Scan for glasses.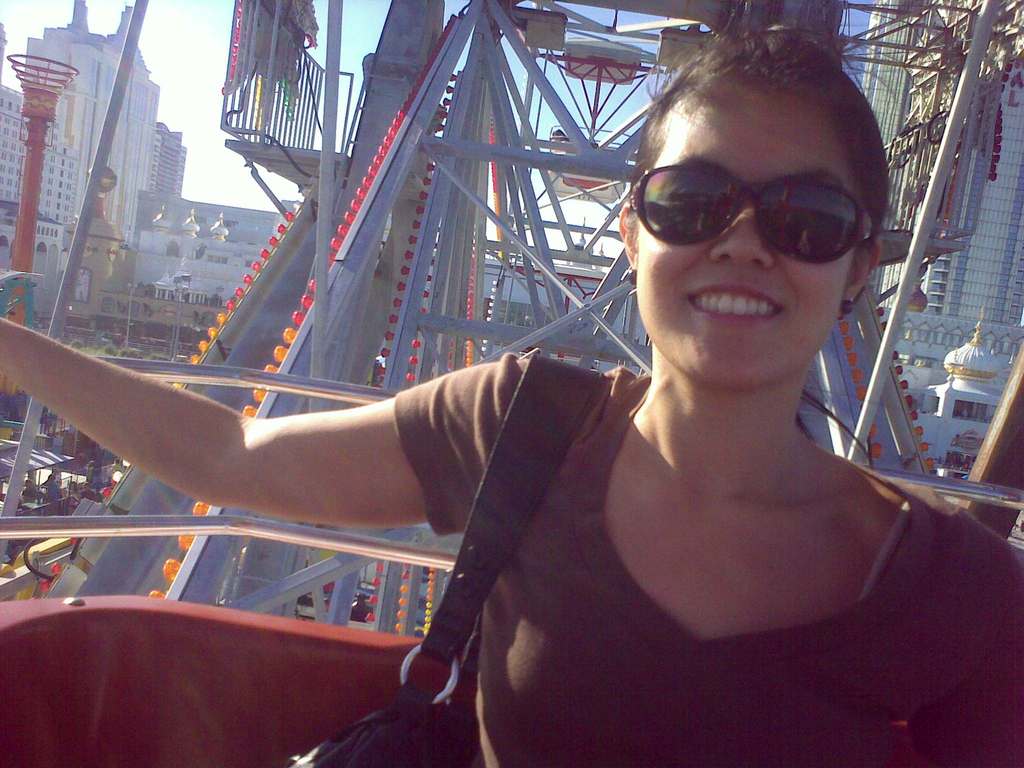
Scan result: 625/150/890/257.
